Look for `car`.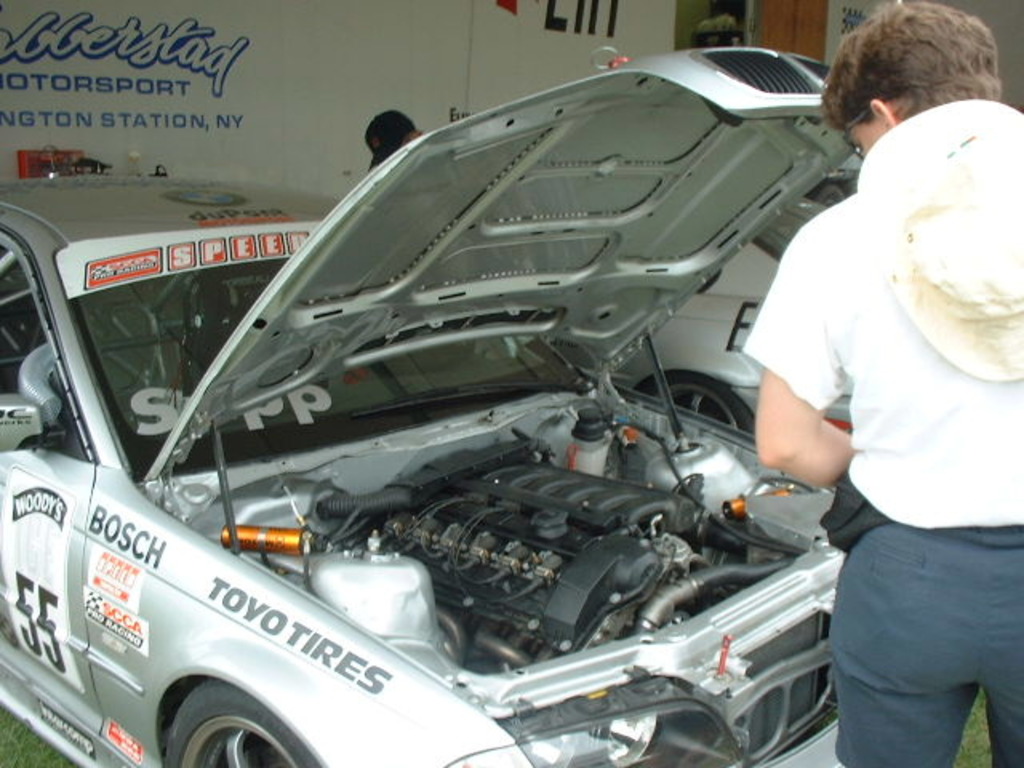
Found: [32, 54, 906, 767].
